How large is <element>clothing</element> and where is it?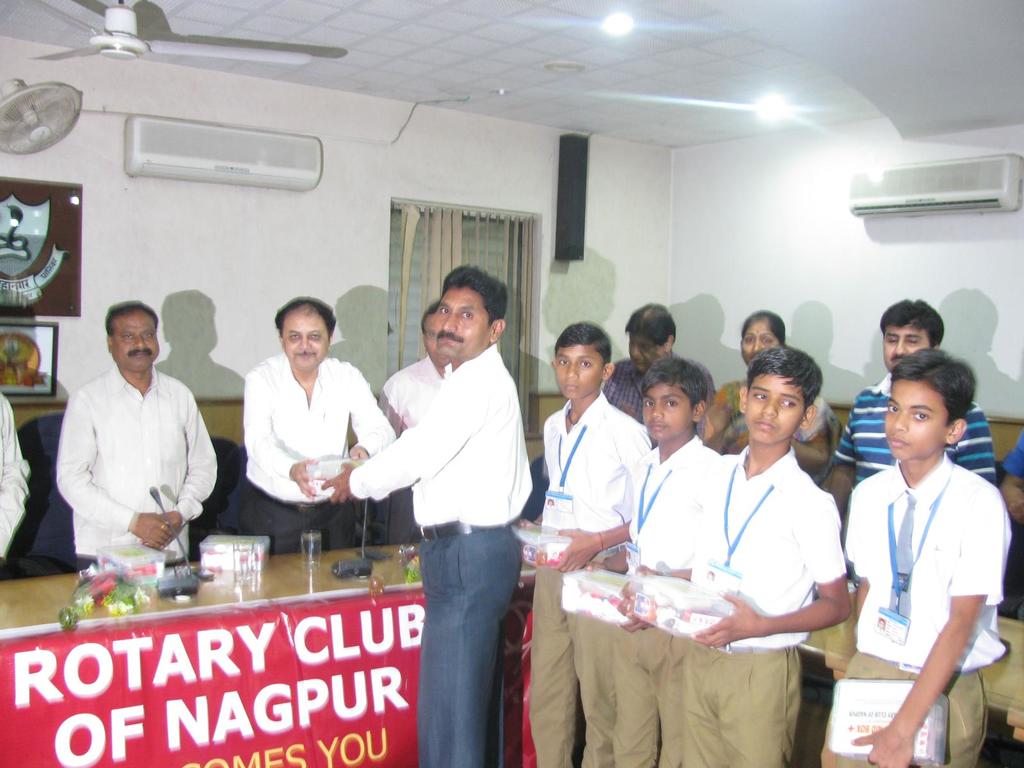
Bounding box: 830, 368, 1004, 481.
